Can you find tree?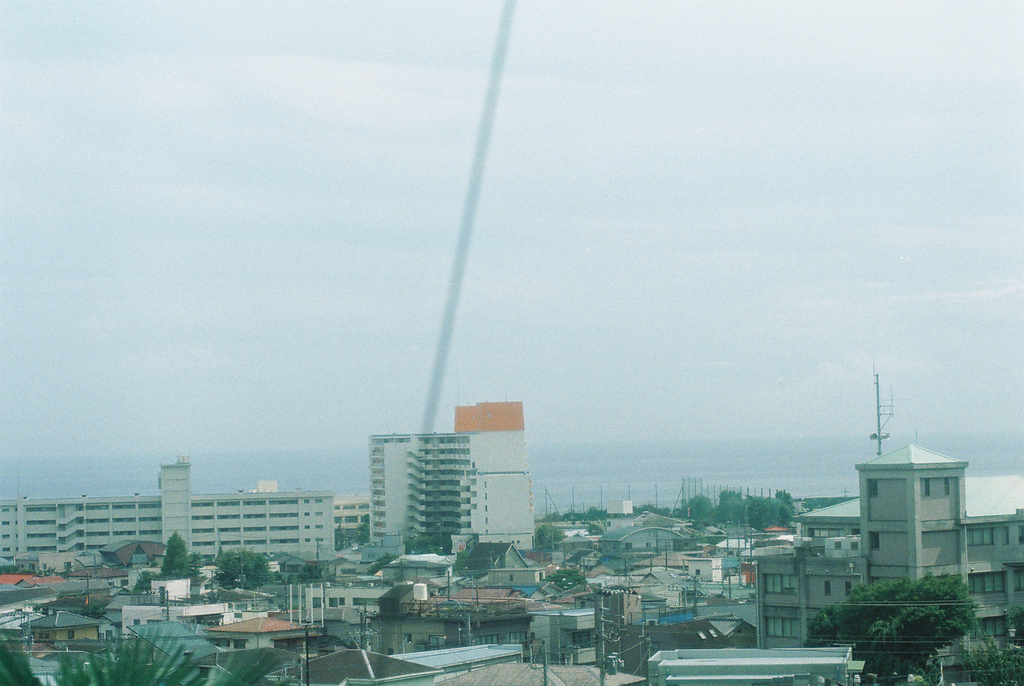
Yes, bounding box: pyautogui.locateOnScreen(745, 489, 801, 535).
